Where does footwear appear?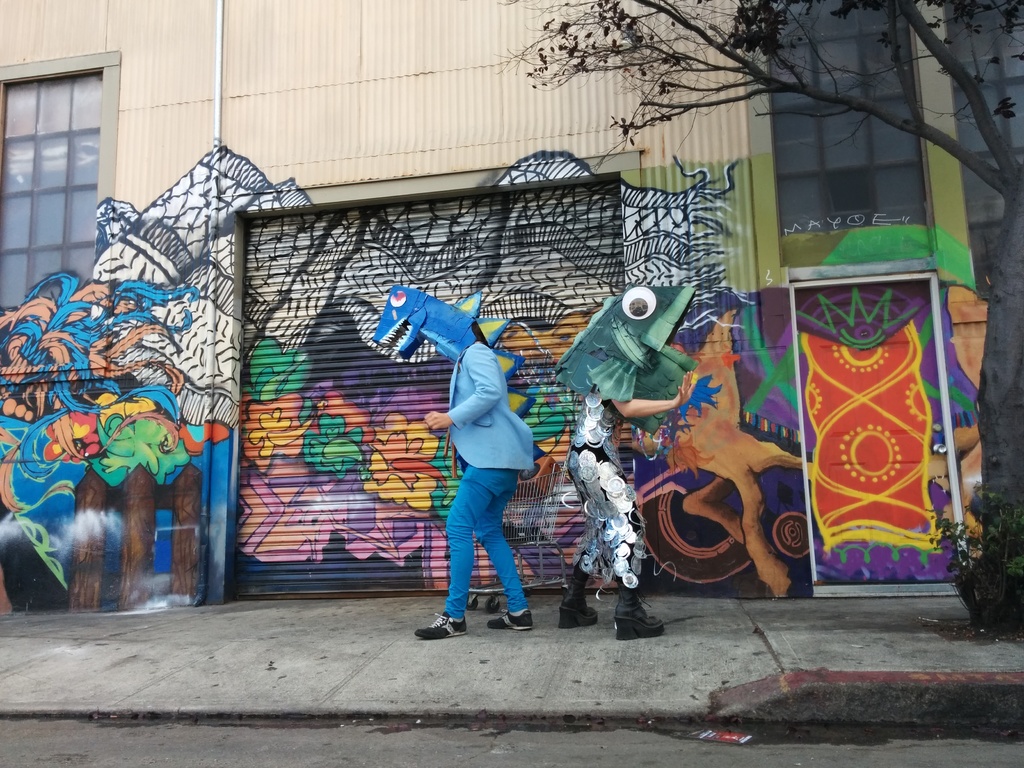
Appears at (x1=483, y1=603, x2=536, y2=632).
